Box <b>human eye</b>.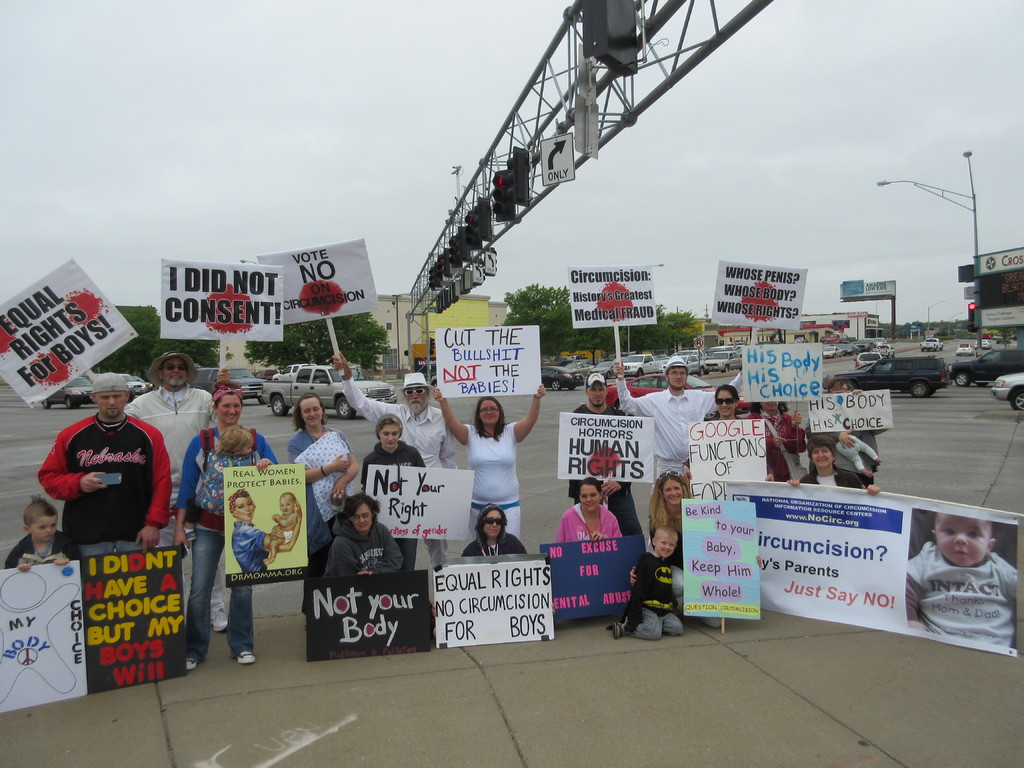
381,433,390,438.
